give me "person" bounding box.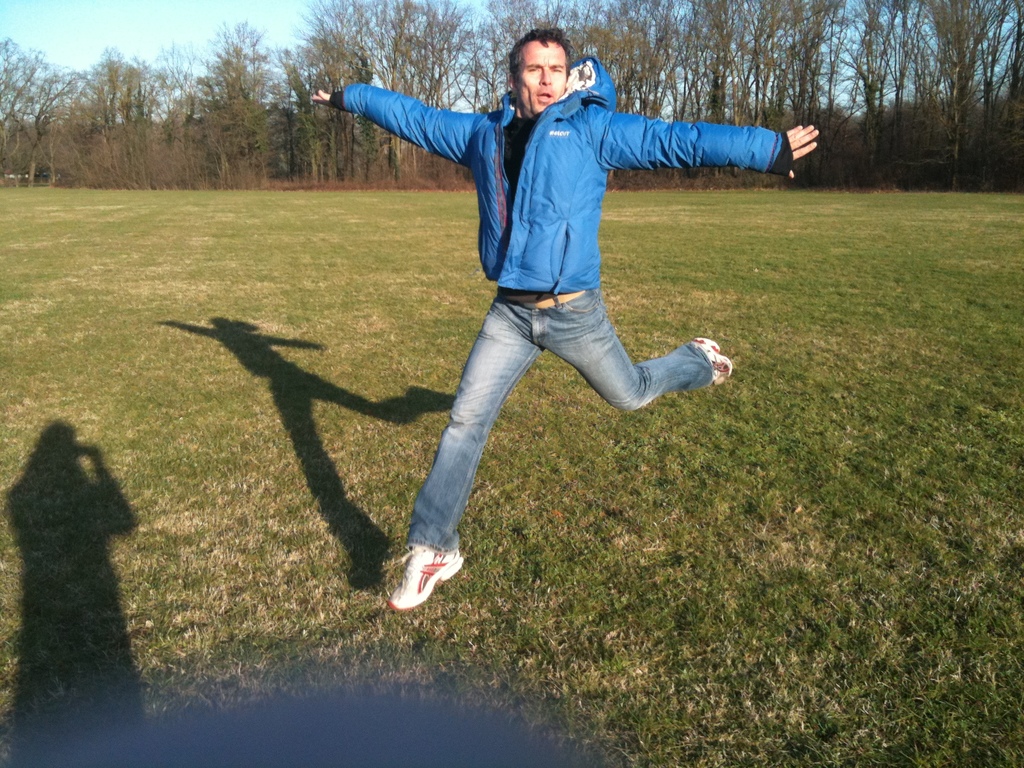
{"x1": 342, "y1": 4, "x2": 744, "y2": 623}.
